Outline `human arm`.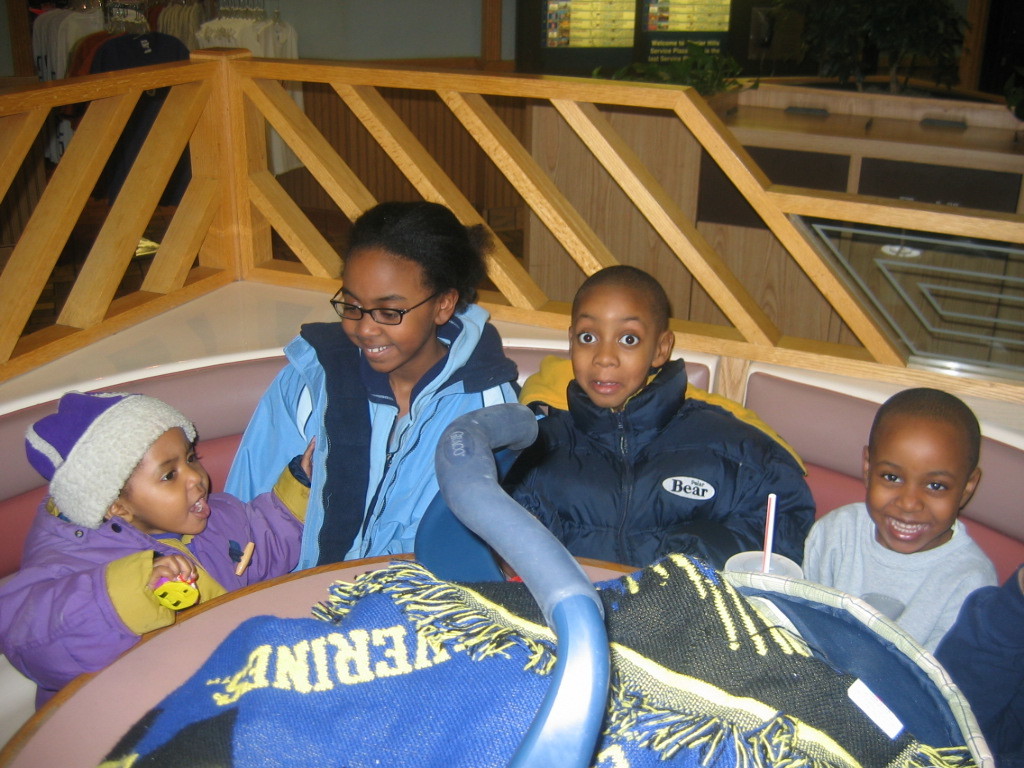
Outline: 221,358,323,507.
